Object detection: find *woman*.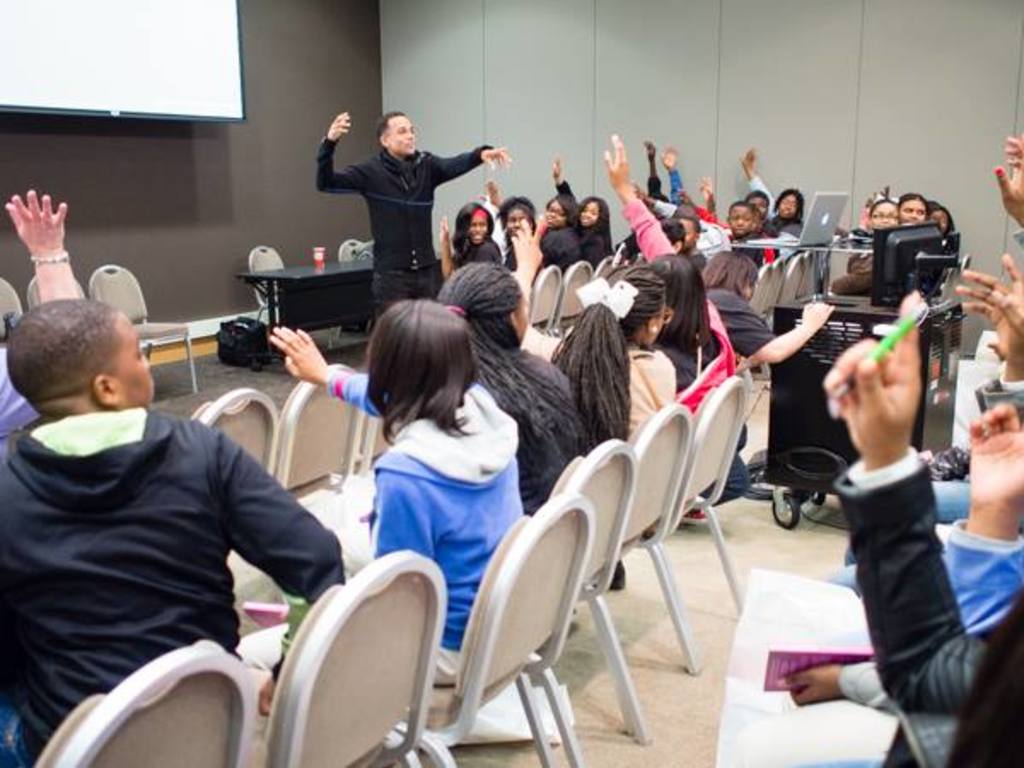
pyautogui.locateOnScreen(550, 148, 614, 278).
